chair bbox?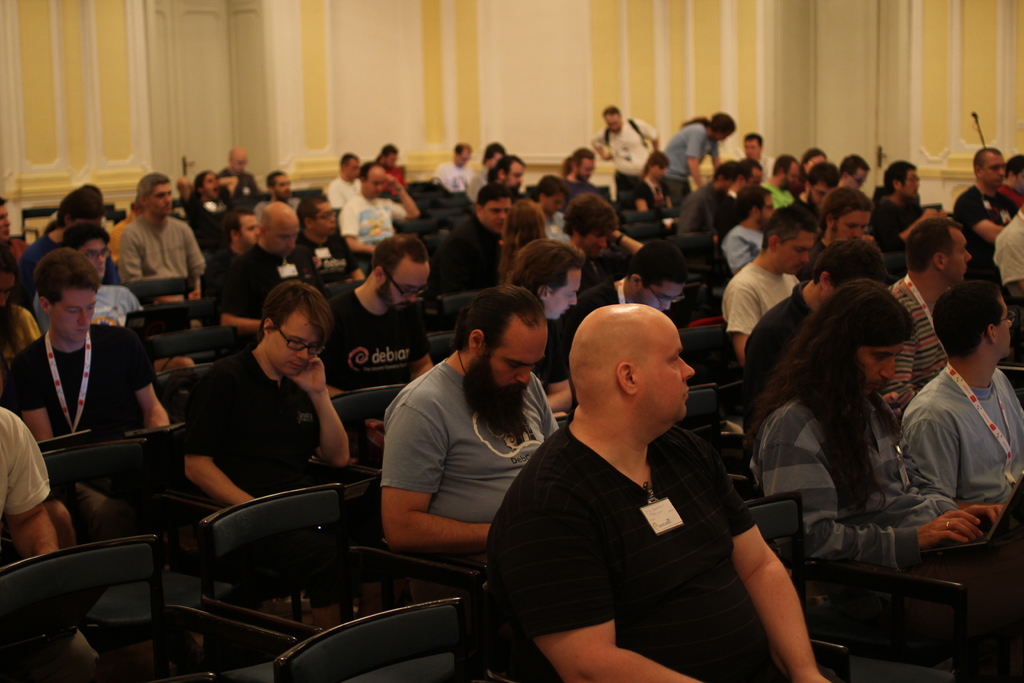
[123,298,219,343]
